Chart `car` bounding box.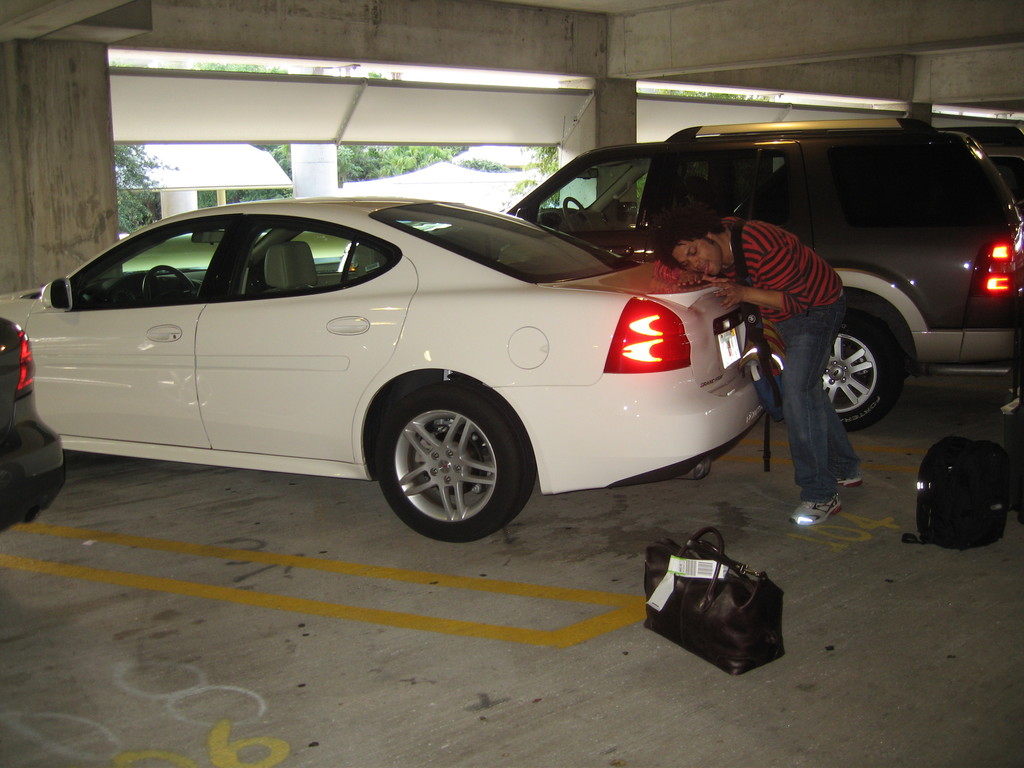
Charted: Rect(511, 137, 1023, 433).
